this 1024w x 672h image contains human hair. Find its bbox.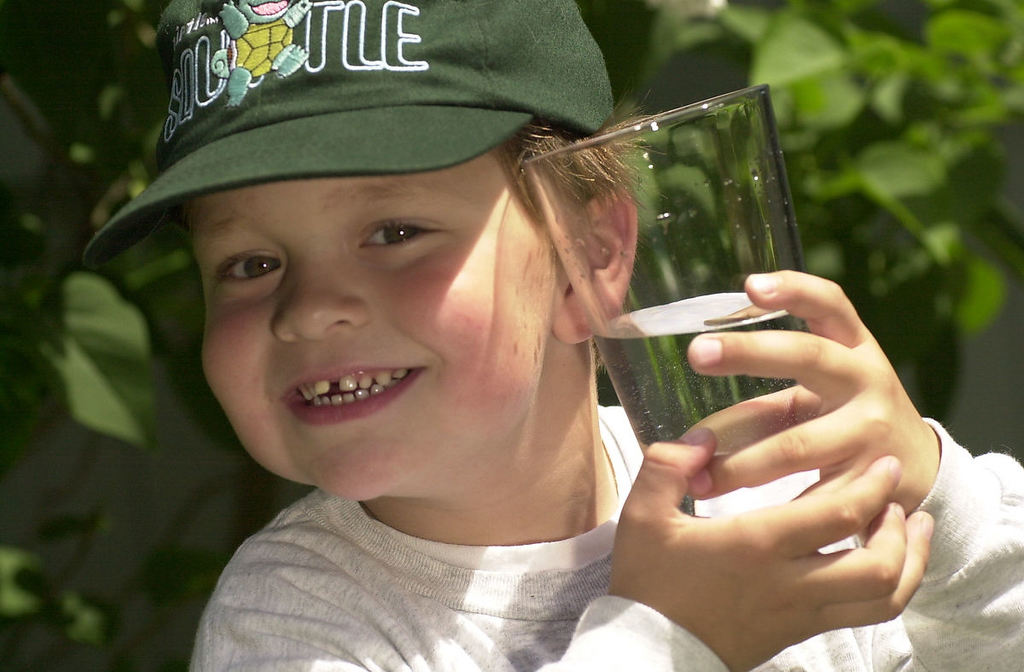
{"x1": 499, "y1": 121, "x2": 651, "y2": 208}.
